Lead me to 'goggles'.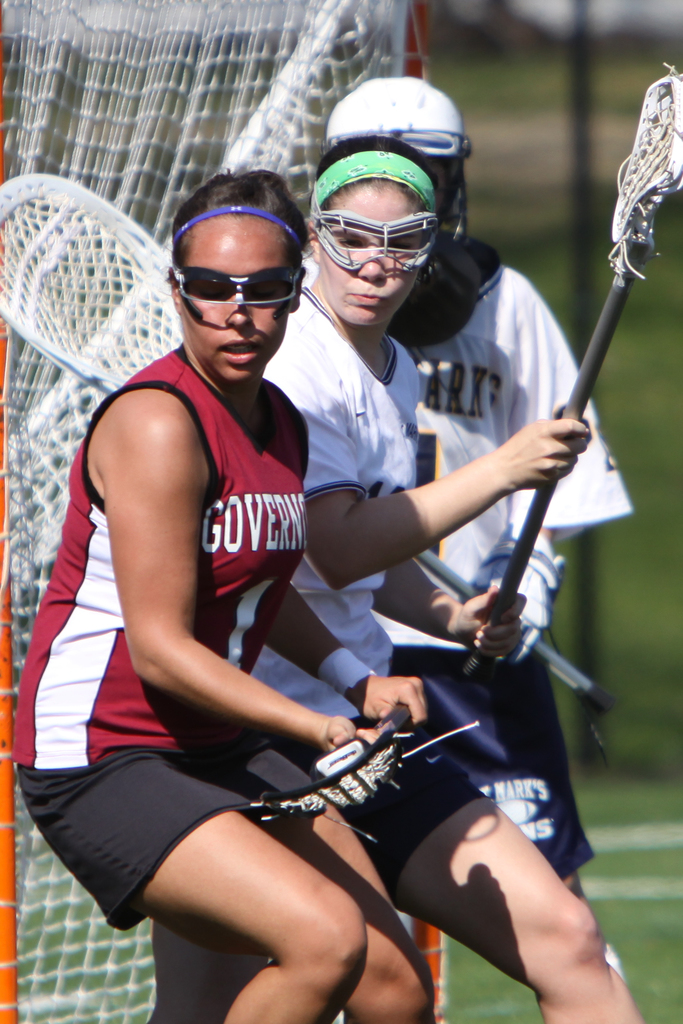
Lead to 155 259 304 312.
